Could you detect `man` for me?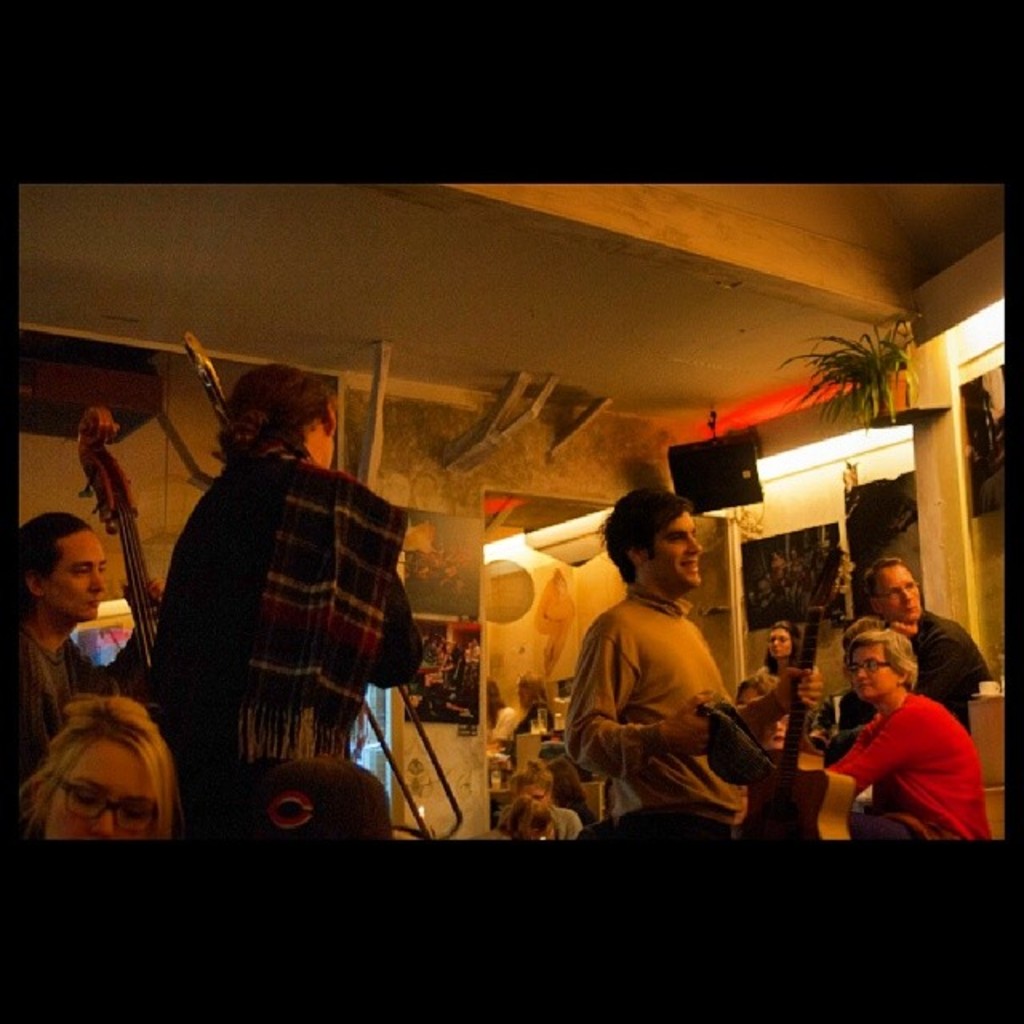
Detection result: x1=546 y1=506 x2=792 y2=835.
